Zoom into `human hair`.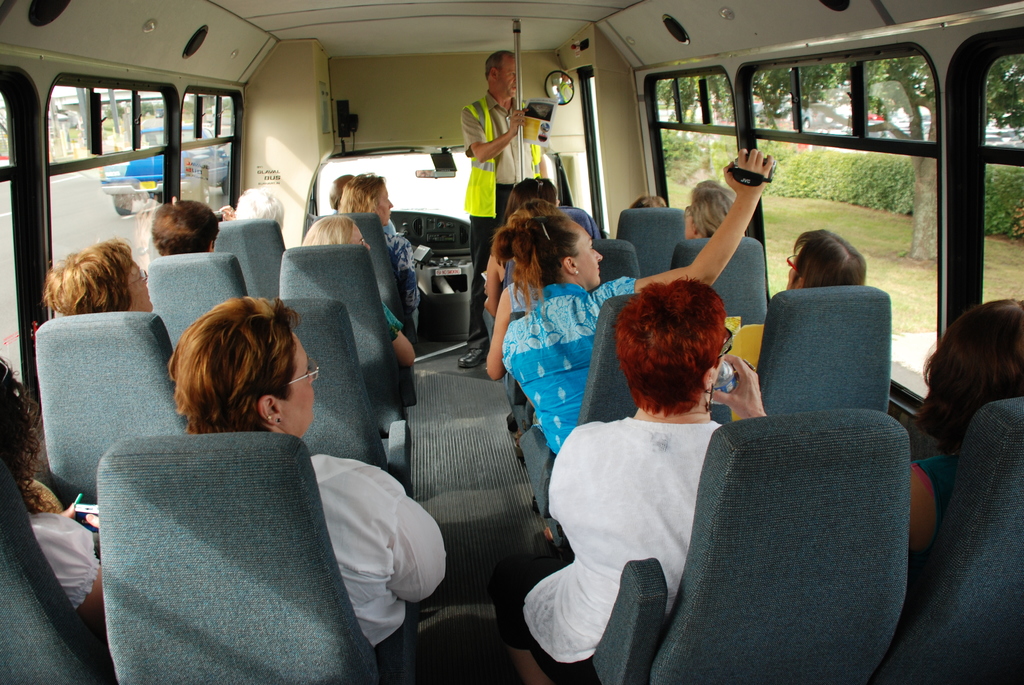
Zoom target: {"x1": 614, "y1": 292, "x2": 724, "y2": 420}.
